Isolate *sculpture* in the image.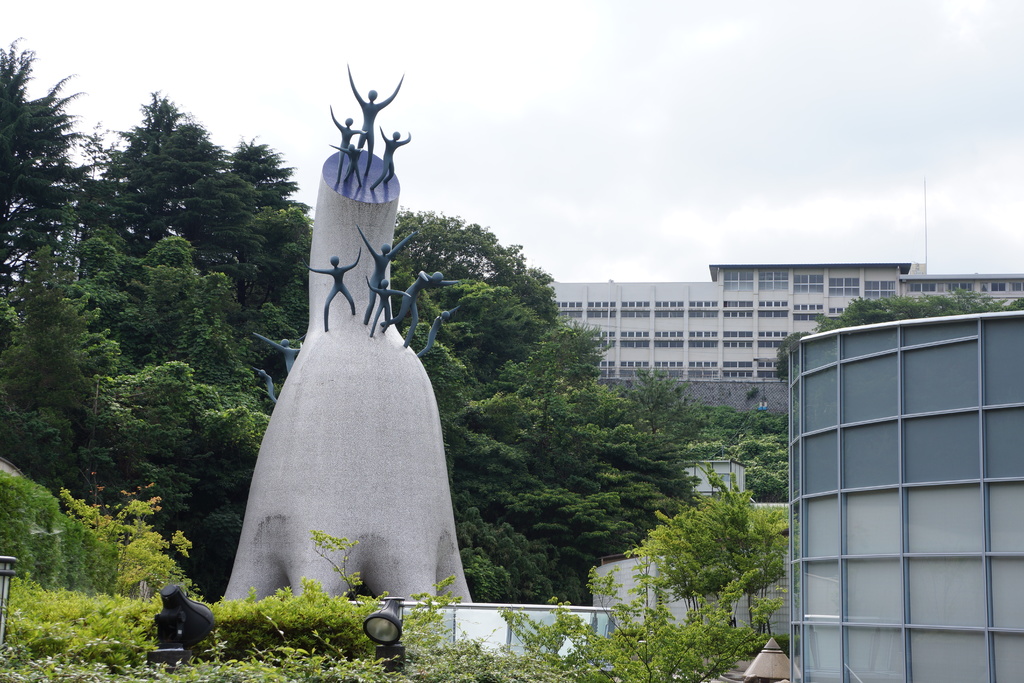
Isolated region: left=362, top=272, right=408, bottom=325.
